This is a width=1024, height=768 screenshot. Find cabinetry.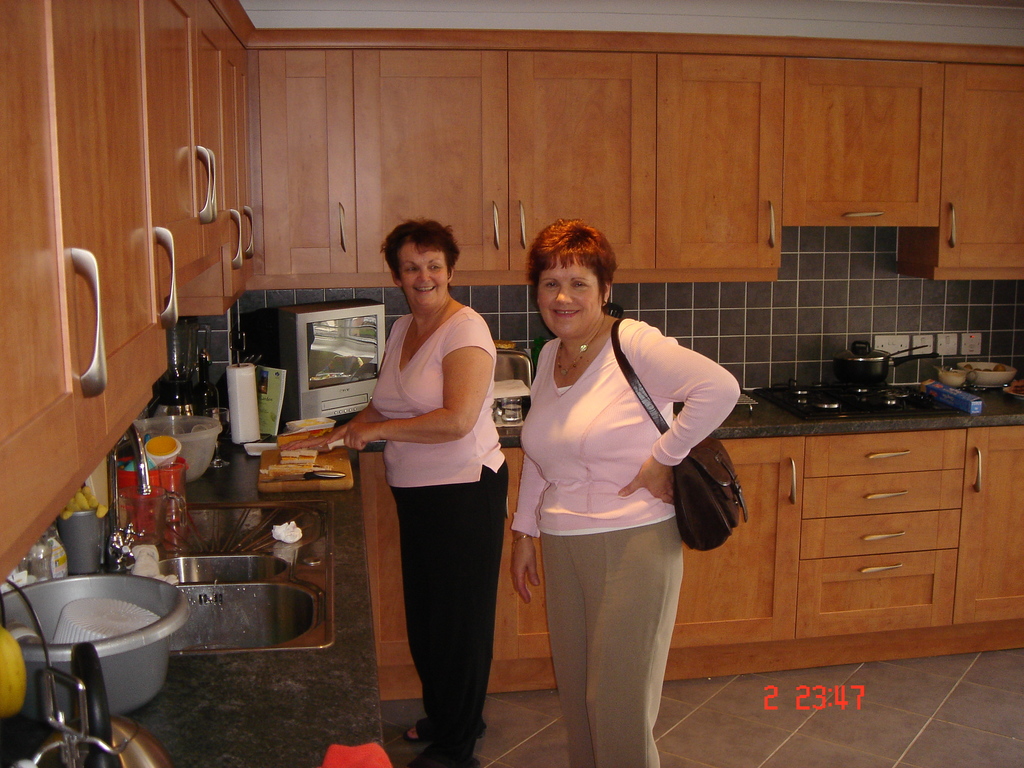
Bounding box: 0,0,253,584.
